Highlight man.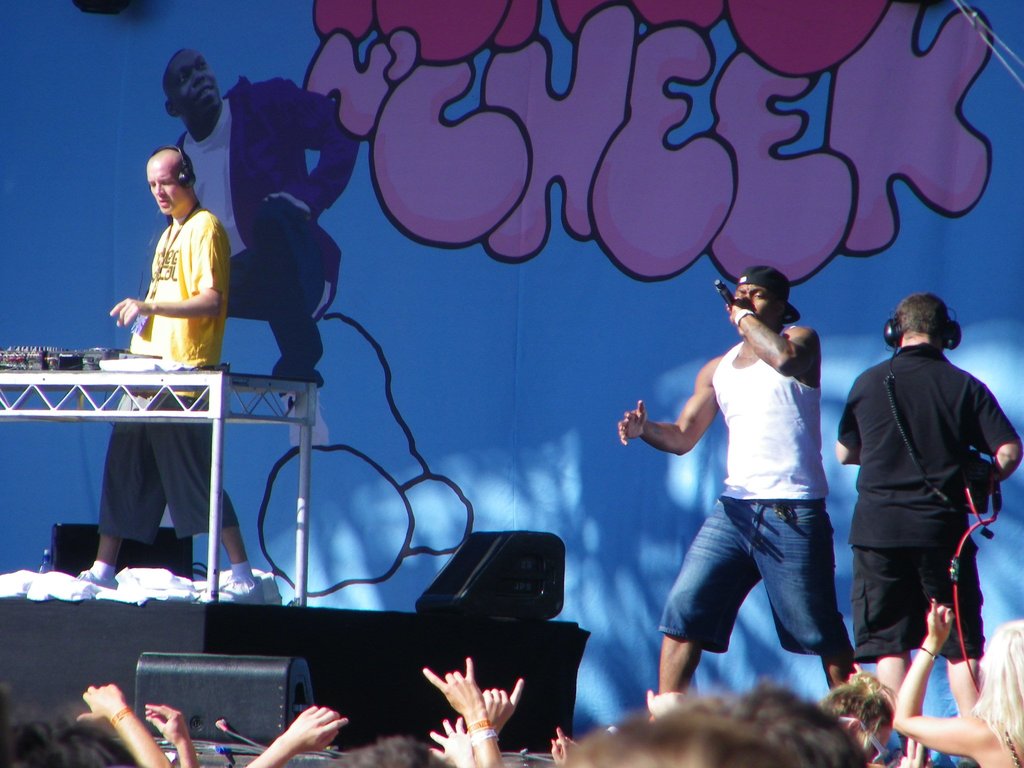
Highlighted region: bbox=[831, 295, 1022, 739].
